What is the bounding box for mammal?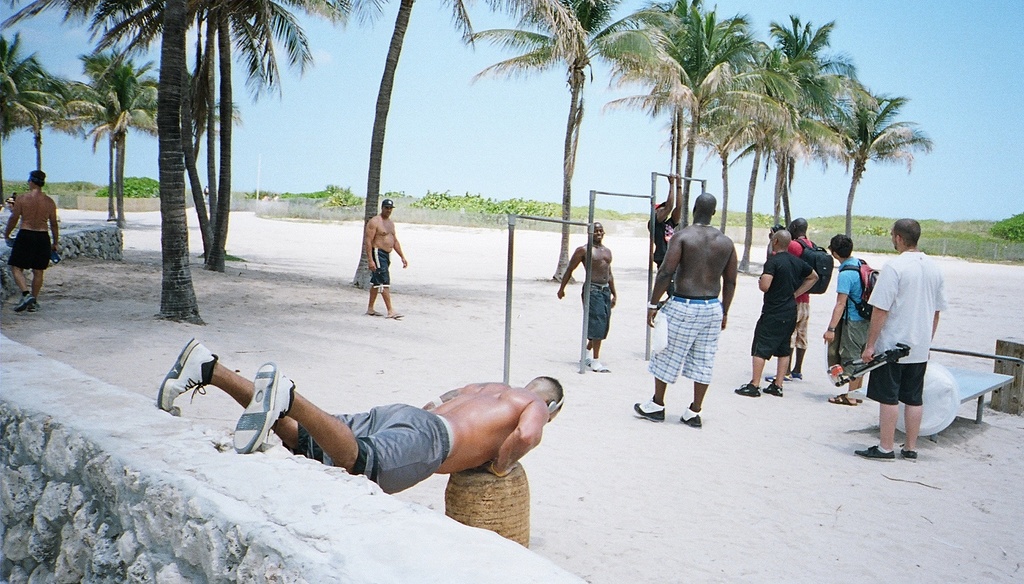
region(632, 191, 740, 426).
